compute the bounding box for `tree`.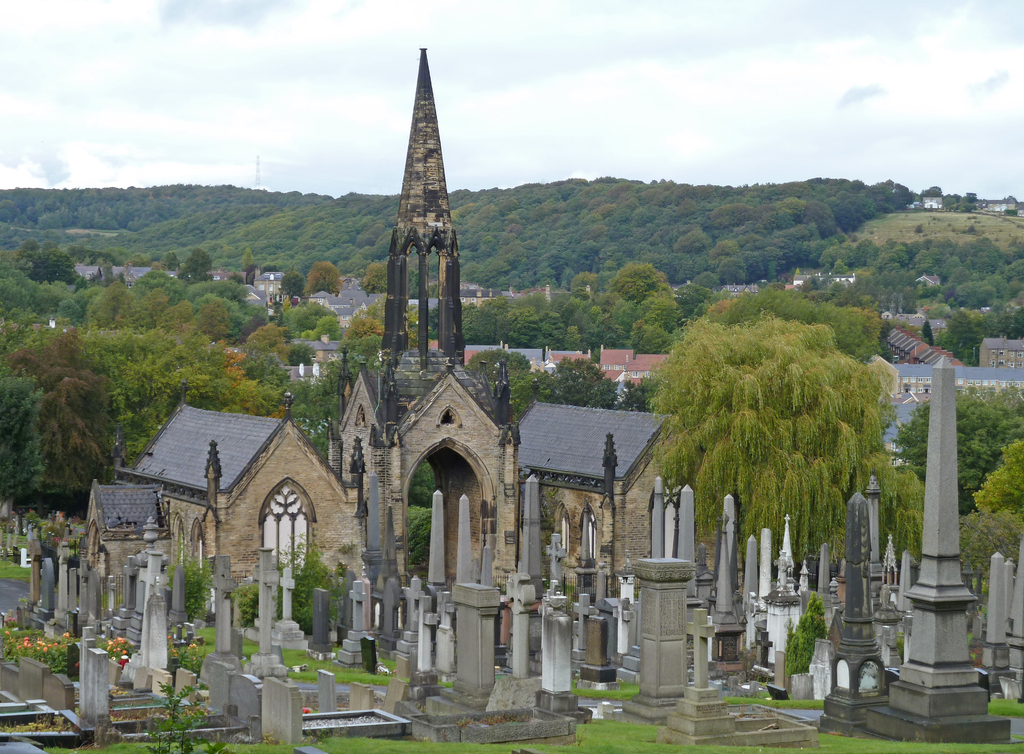
BBox(125, 286, 182, 316).
